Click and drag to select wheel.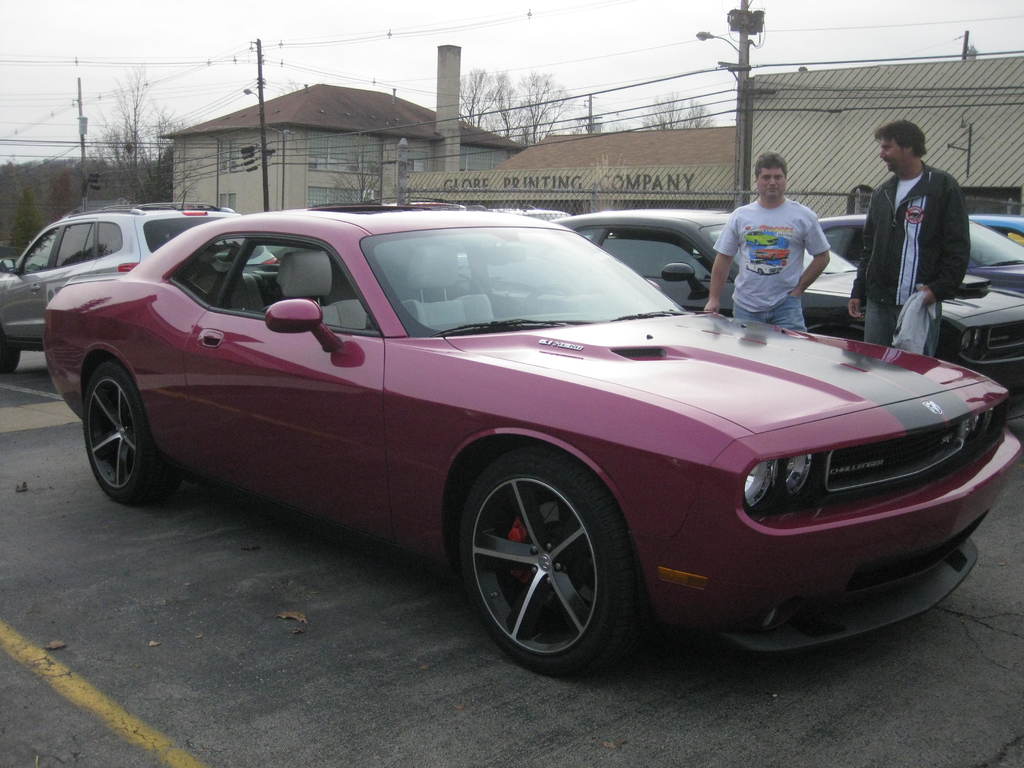
Selection: (x1=453, y1=447, x2=629, y2=680).
